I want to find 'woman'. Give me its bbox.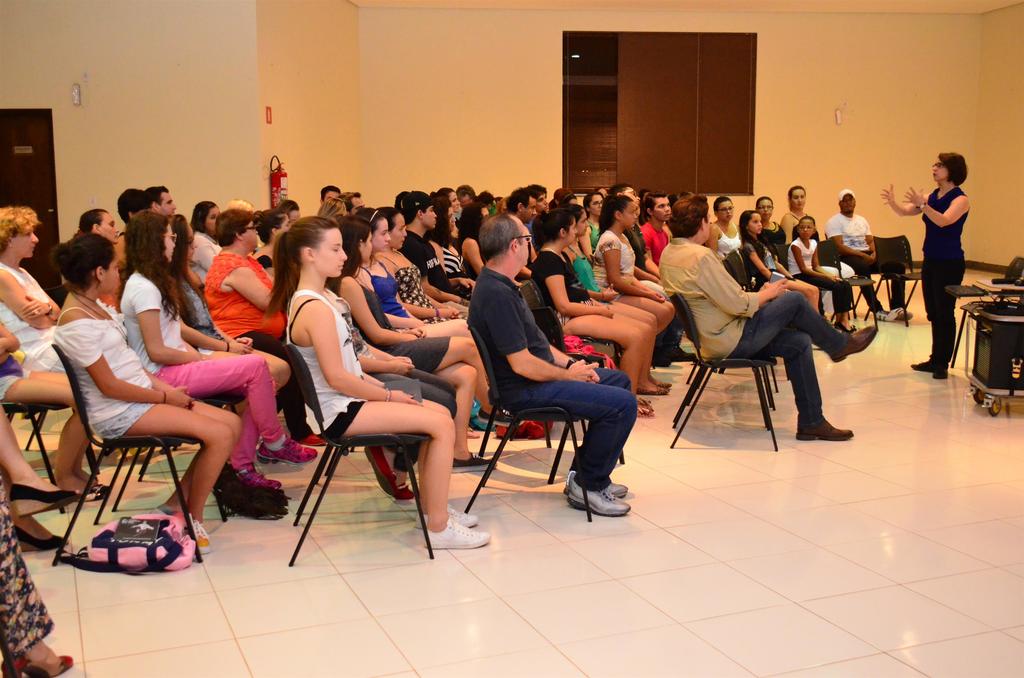
<region>378, 209, 471, 324</region>.
